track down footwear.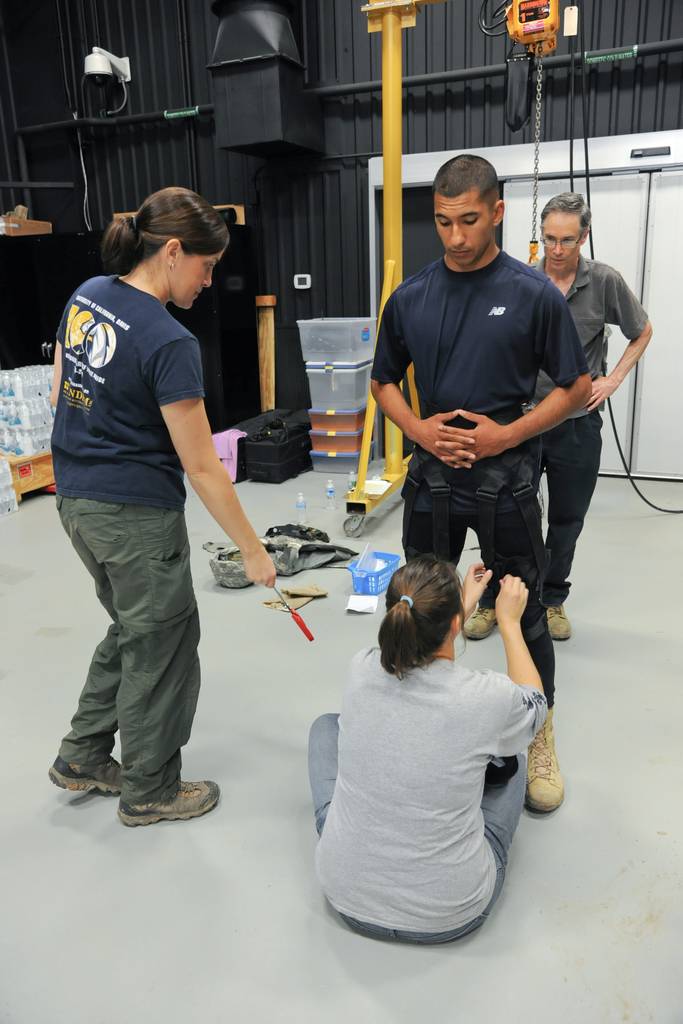
Tracked to Rect(545, 601, 578, 641).
